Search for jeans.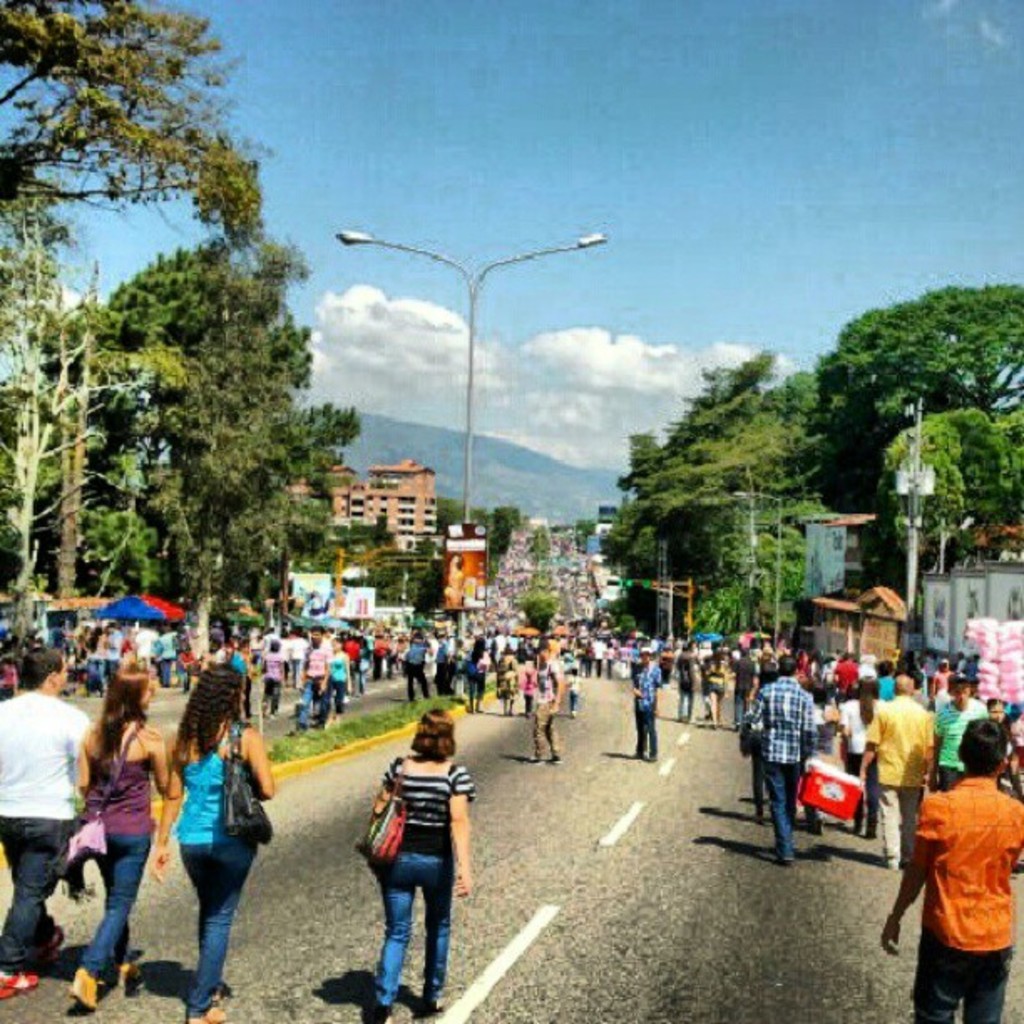
Found at box=[182, 833, 249, 1007].
